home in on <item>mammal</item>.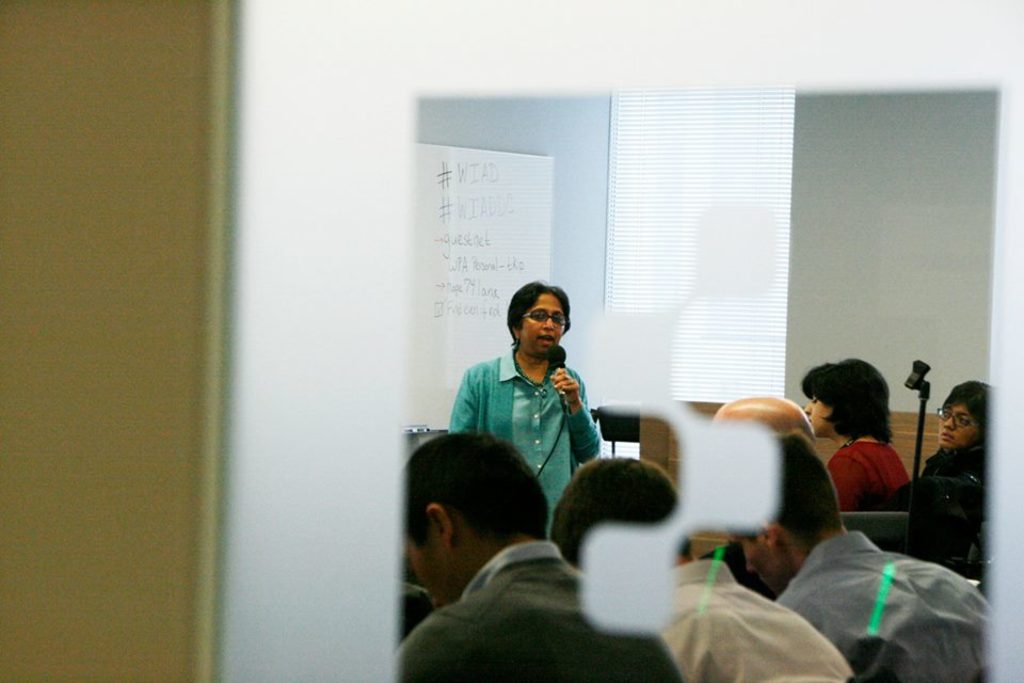
Homed in at {"left": 446, "top": 279, "right": 605, "bottom": 540}.
